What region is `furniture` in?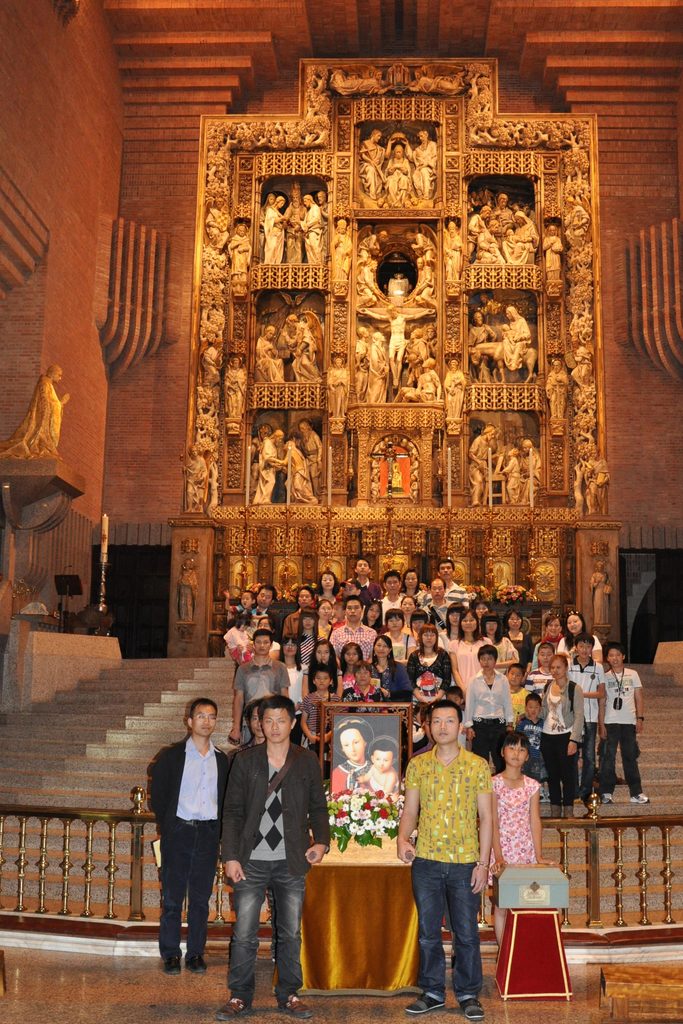
(left=493, top=909, right=577, bottom=1000).
